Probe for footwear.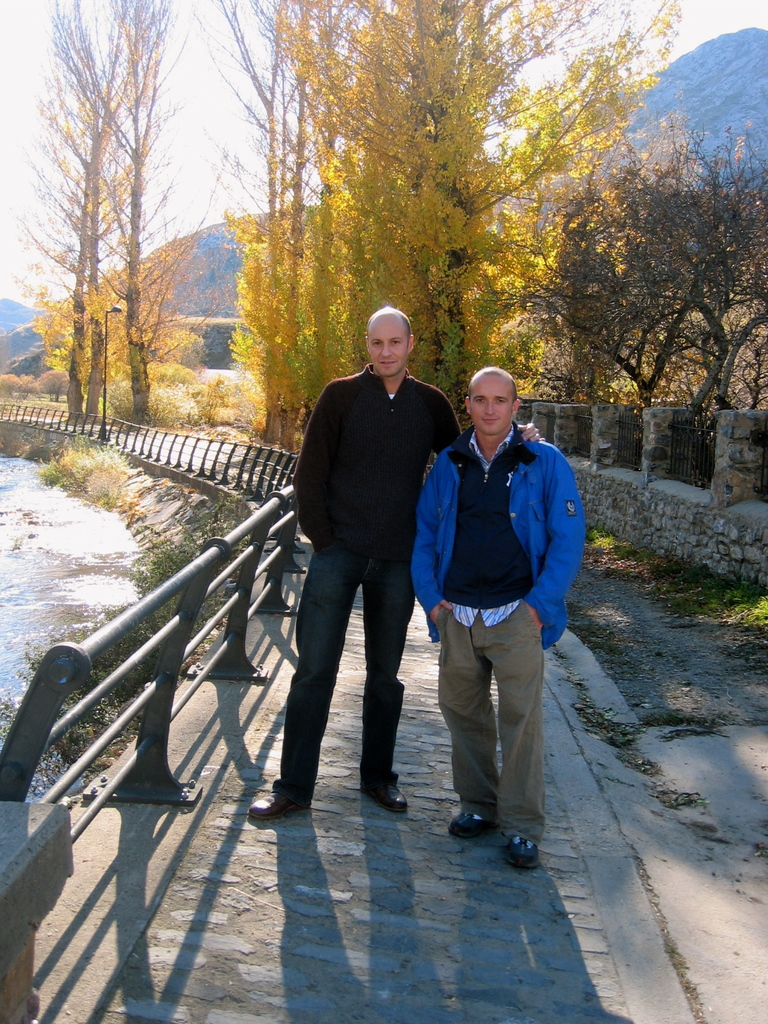
Probe result: box(449, 810, 486, 843).
